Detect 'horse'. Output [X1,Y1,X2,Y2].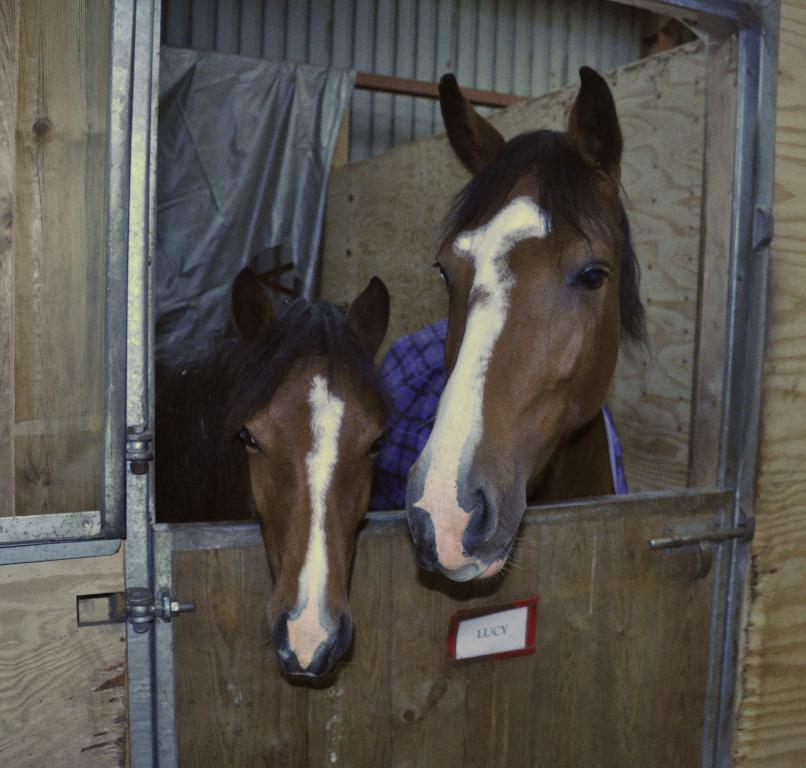
[374,61,654,582].
